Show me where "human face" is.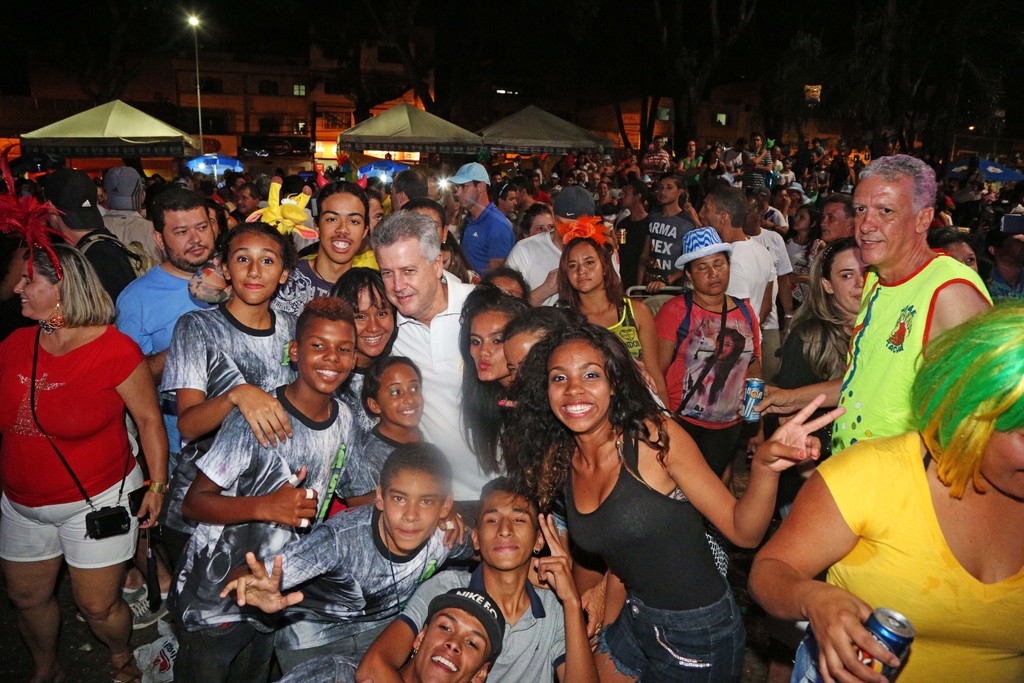
"human face" is at 470 312 508 375.
